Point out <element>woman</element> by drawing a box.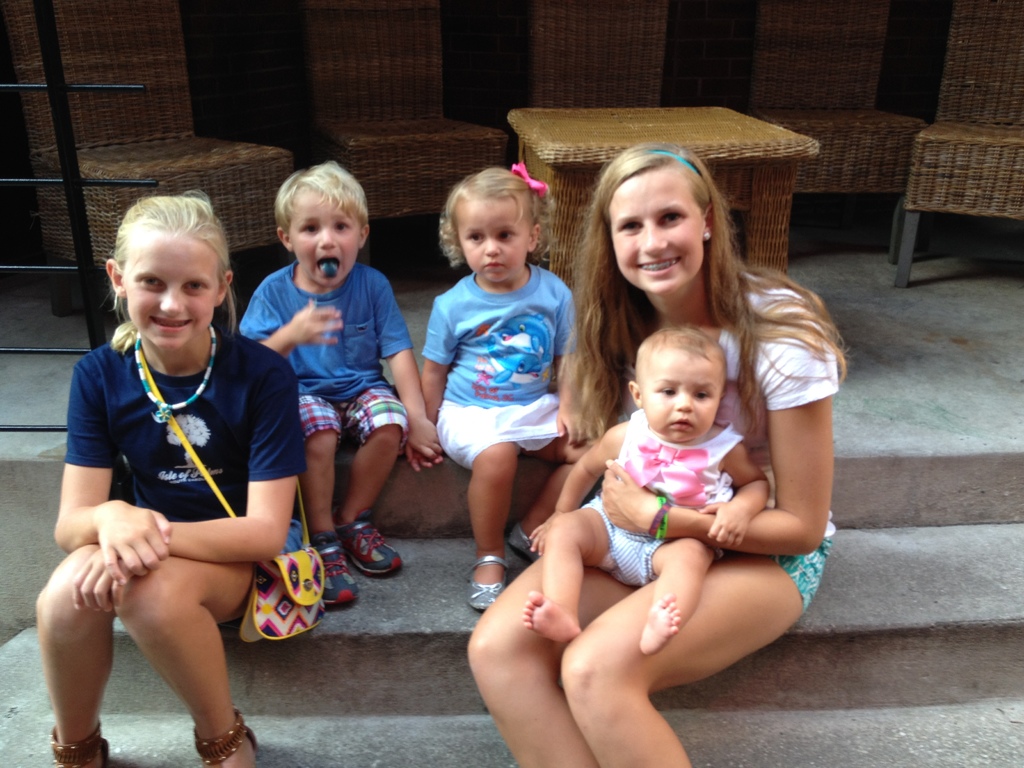
crop(468, 136, 858, 767).
